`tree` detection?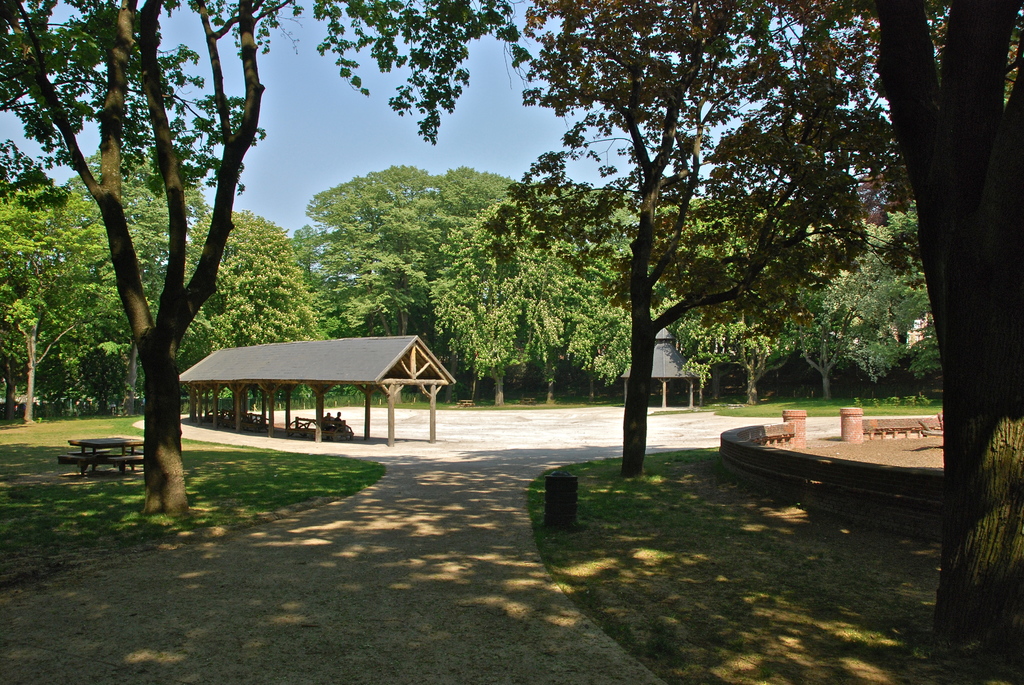
{"x1": 64, "y1": 138, "x2": 207, "y2": 410}
